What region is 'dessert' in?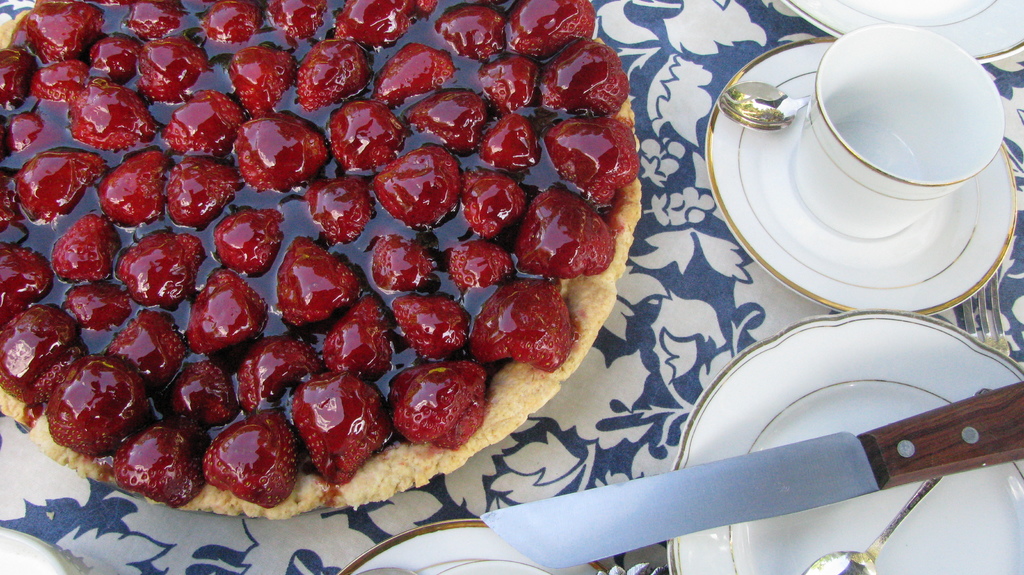
[left=371, top=44, right=454, bottom=105].
